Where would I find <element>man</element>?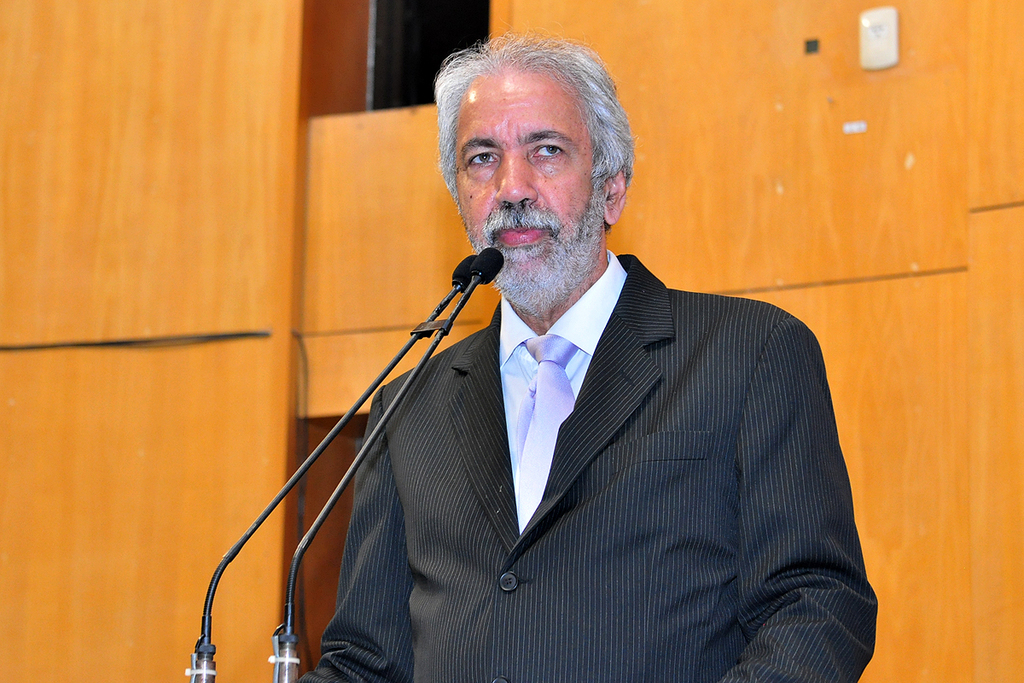
At (271,70,859,672).
